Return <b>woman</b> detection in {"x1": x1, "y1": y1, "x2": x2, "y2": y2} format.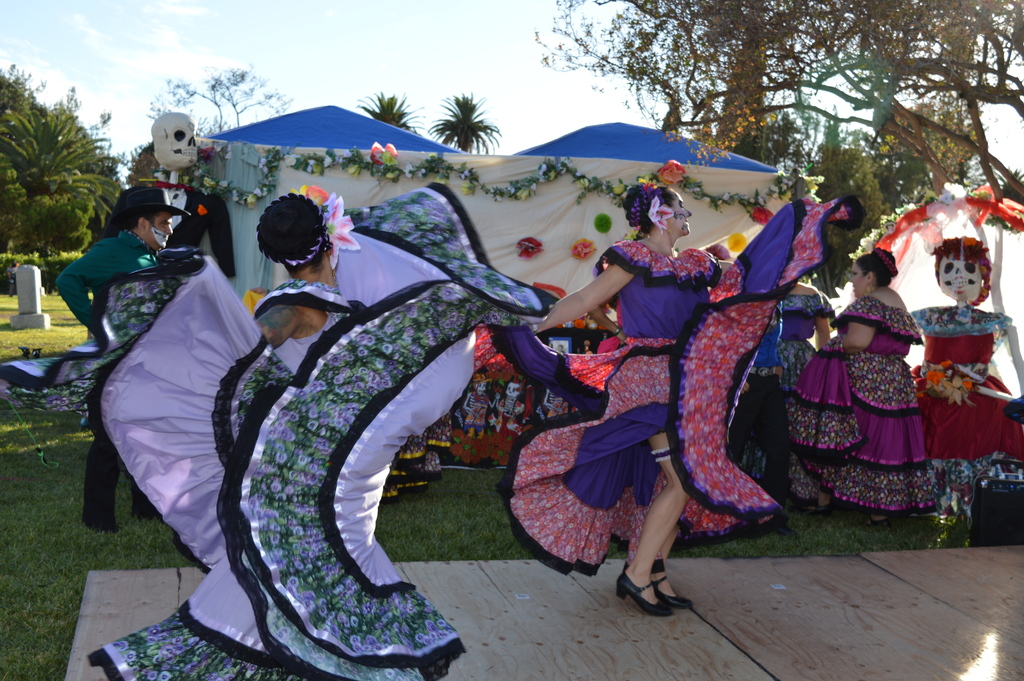
{"x1": 1, "y1": 174, "x2": 551, "y2": 680}.
